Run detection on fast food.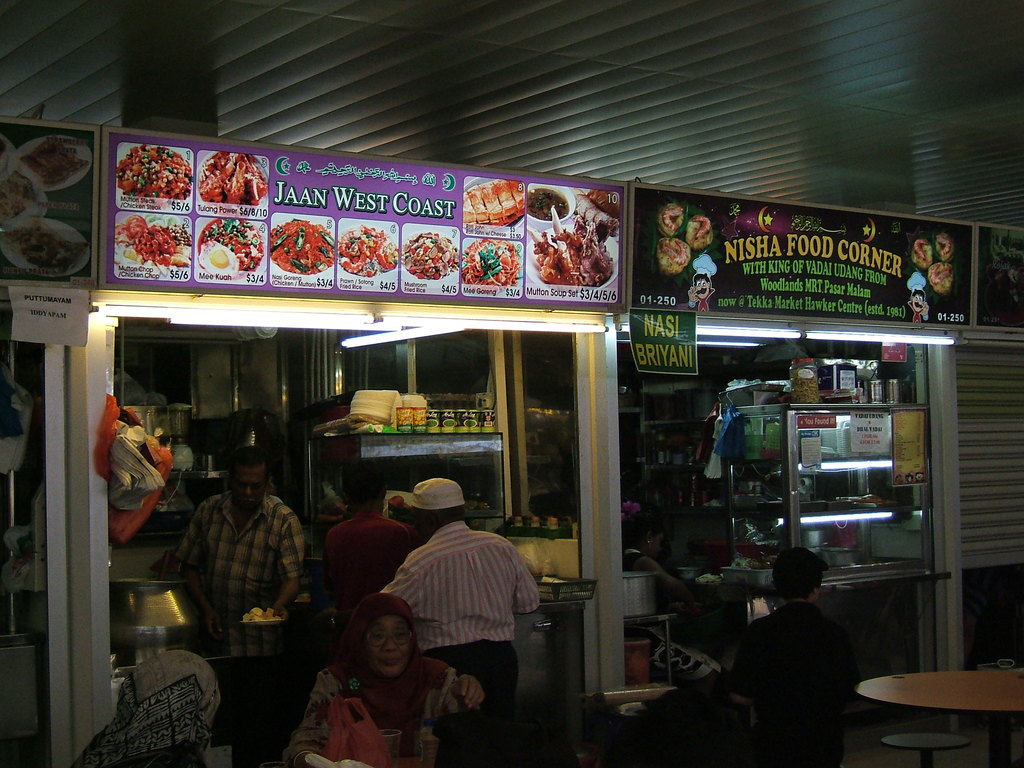
Result: [x1=18, y1=223, x2=83, y2=269].
